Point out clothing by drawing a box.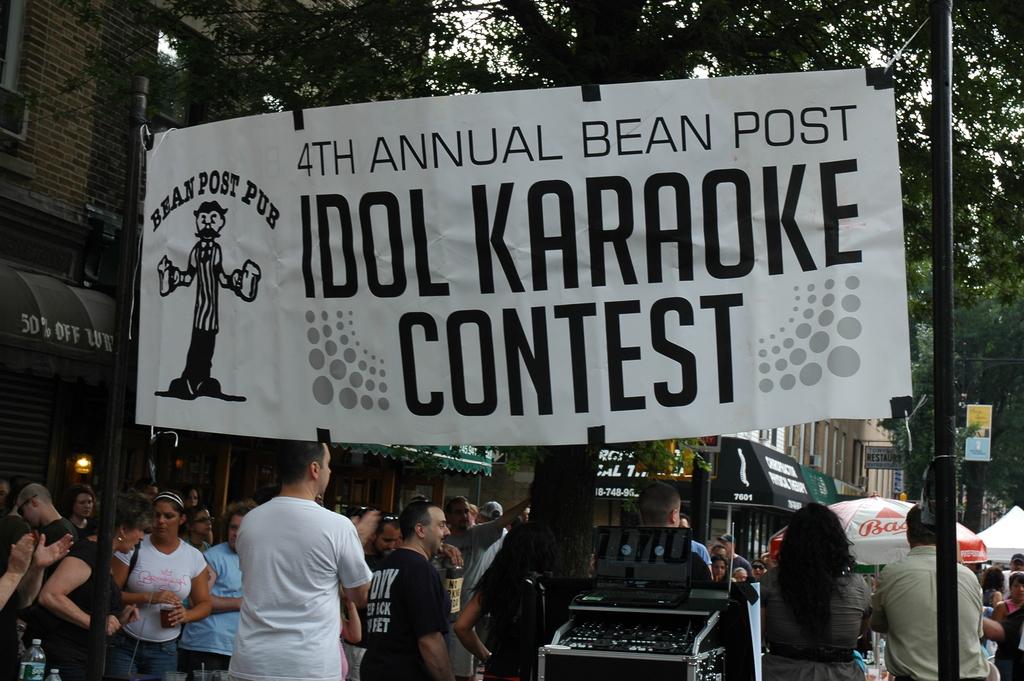
<region>182, 541, 244, 680</region>.
